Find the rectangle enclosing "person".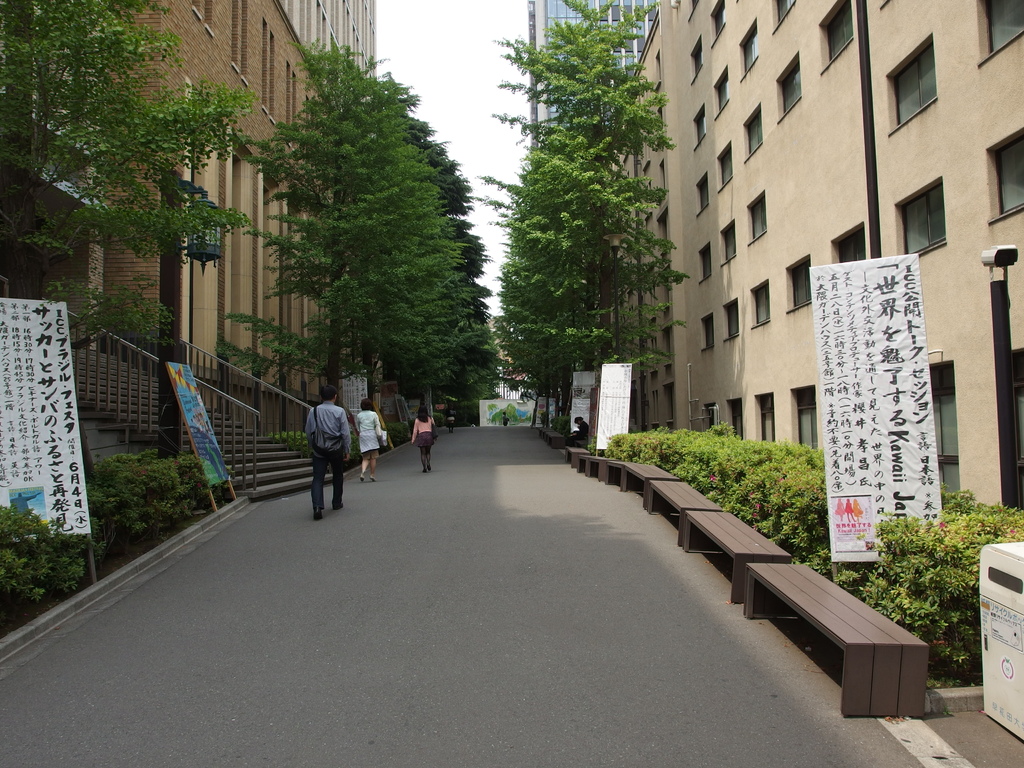
<bbox>356, 398, 383, 479</bbox>.
